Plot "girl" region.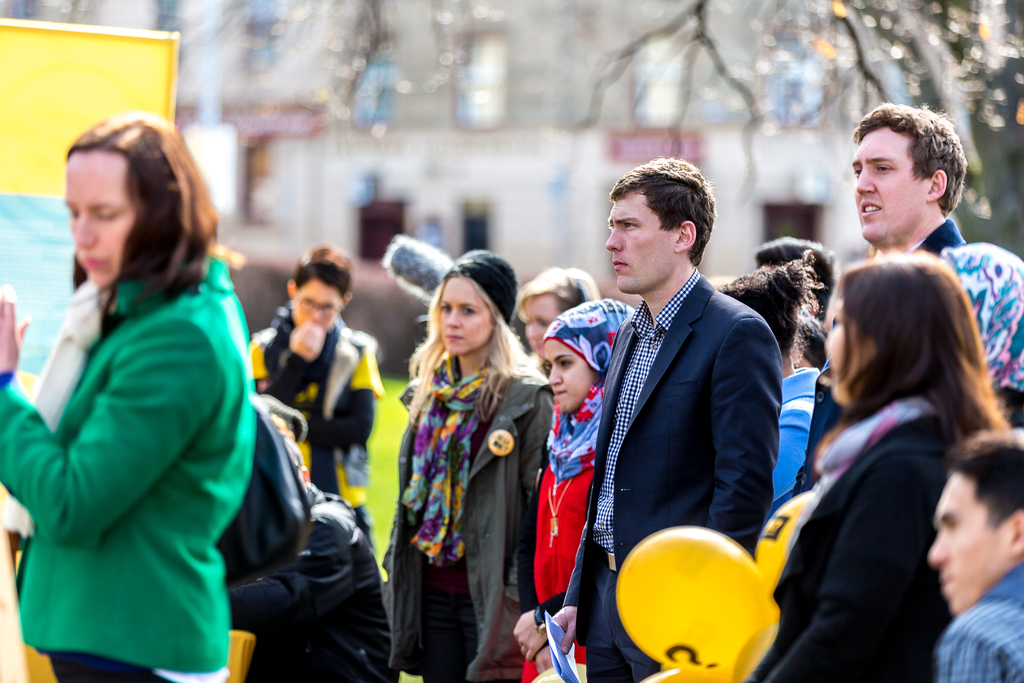
Plotted at region(714, 251, 823, 504).
